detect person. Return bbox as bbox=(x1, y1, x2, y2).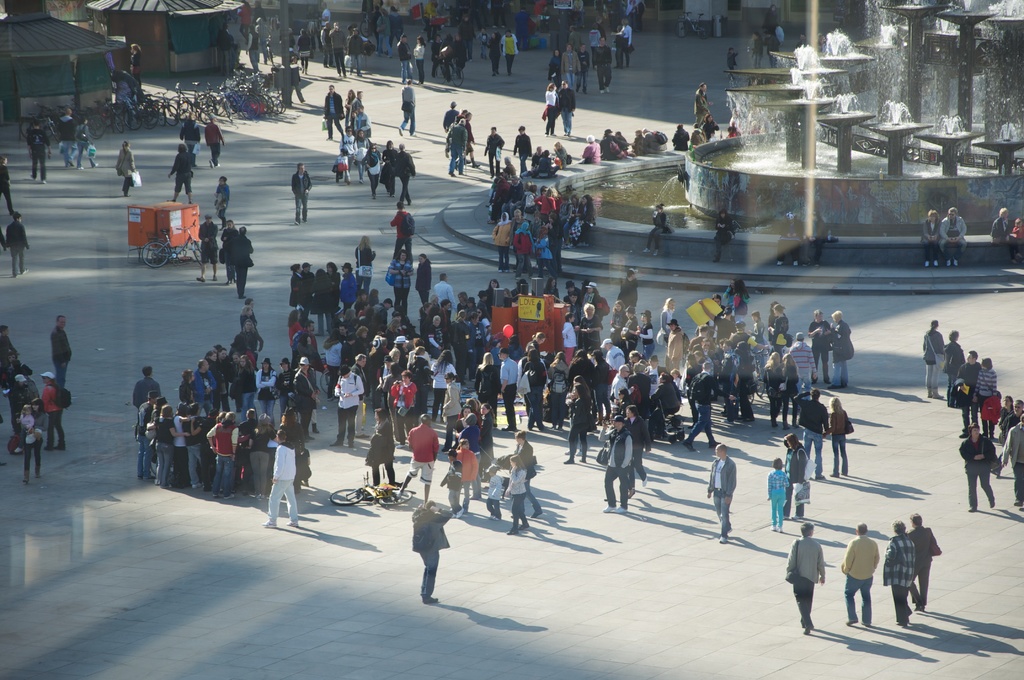
bbox=(0, 227, 9, 253).
